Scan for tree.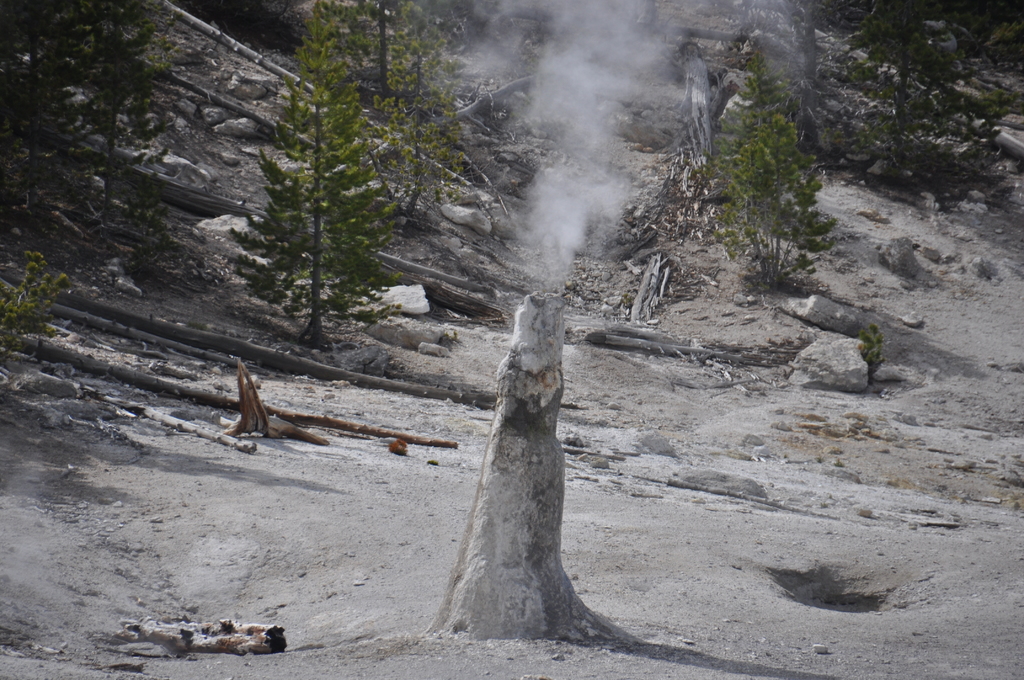
Scan result: l=696, t=53, r=853, b=309.
